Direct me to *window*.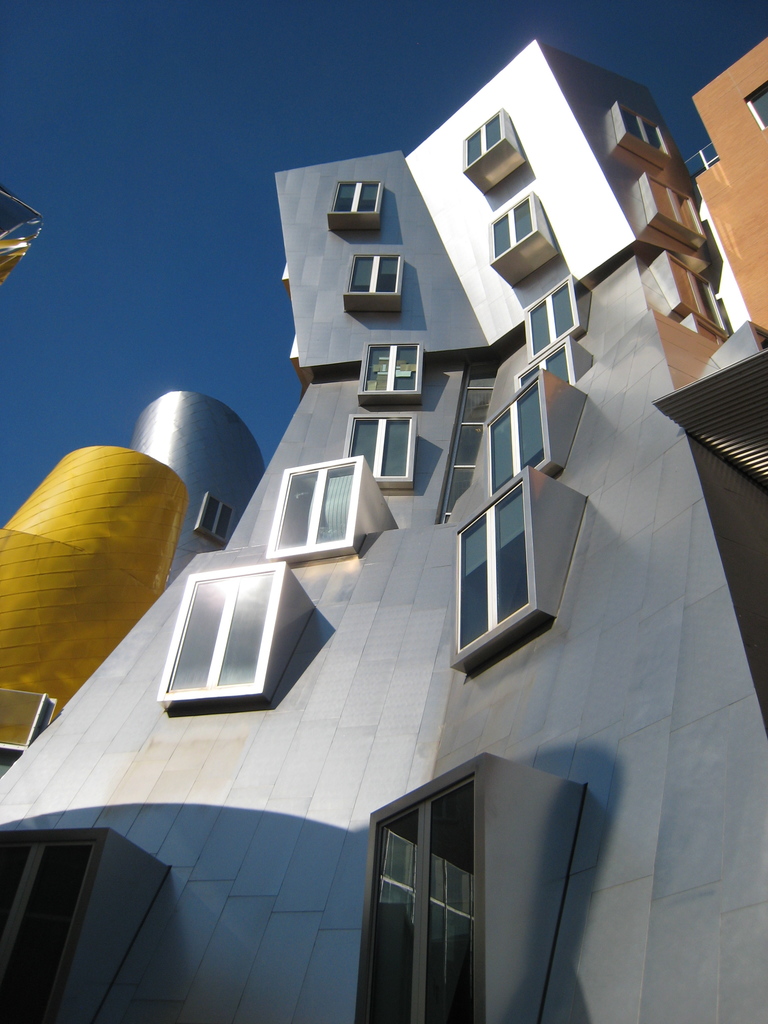
Direction: <box>0,830,110,1023</box>.
